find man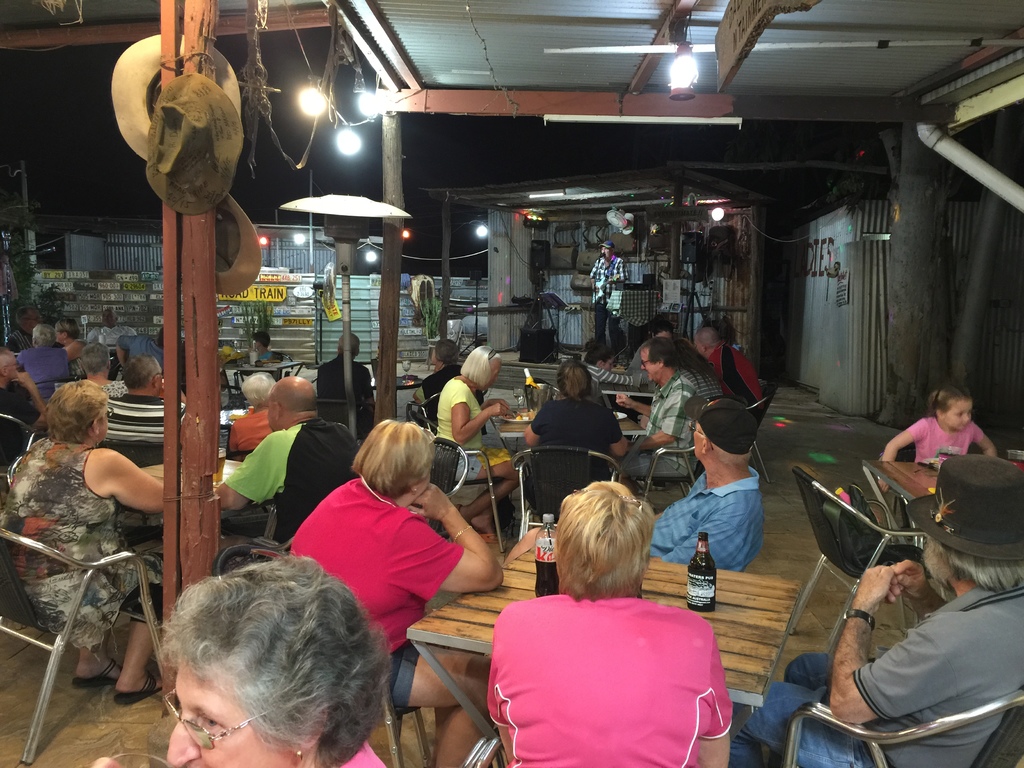
pyautogui.locateOnScreen(307, 335, 378, 435)
